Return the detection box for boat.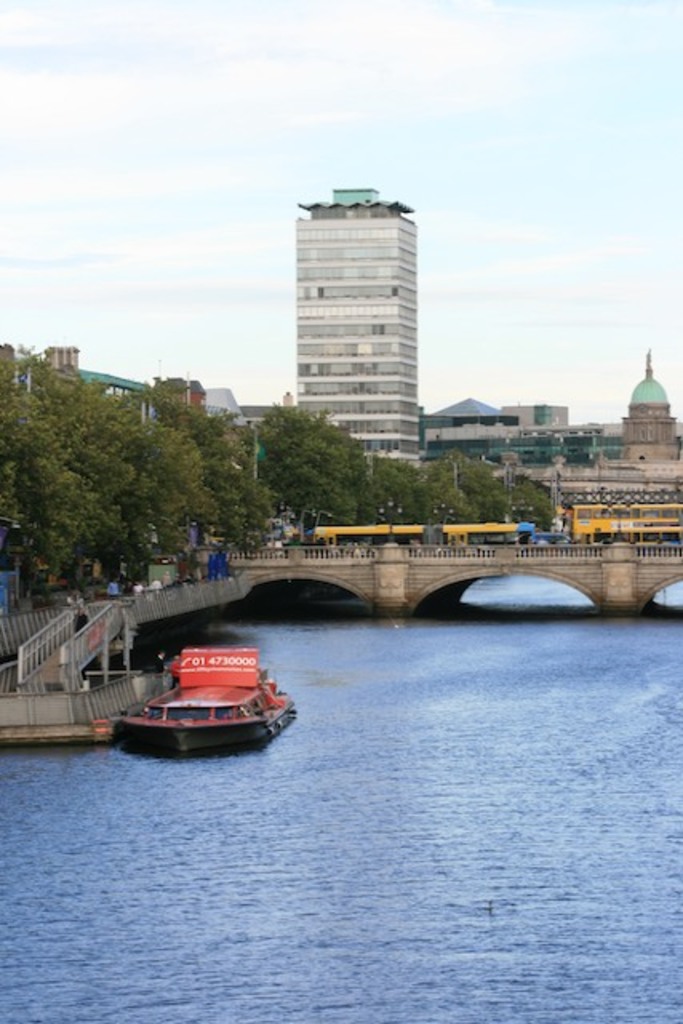
x1=112, y1=642, x2=294, y2=755.
